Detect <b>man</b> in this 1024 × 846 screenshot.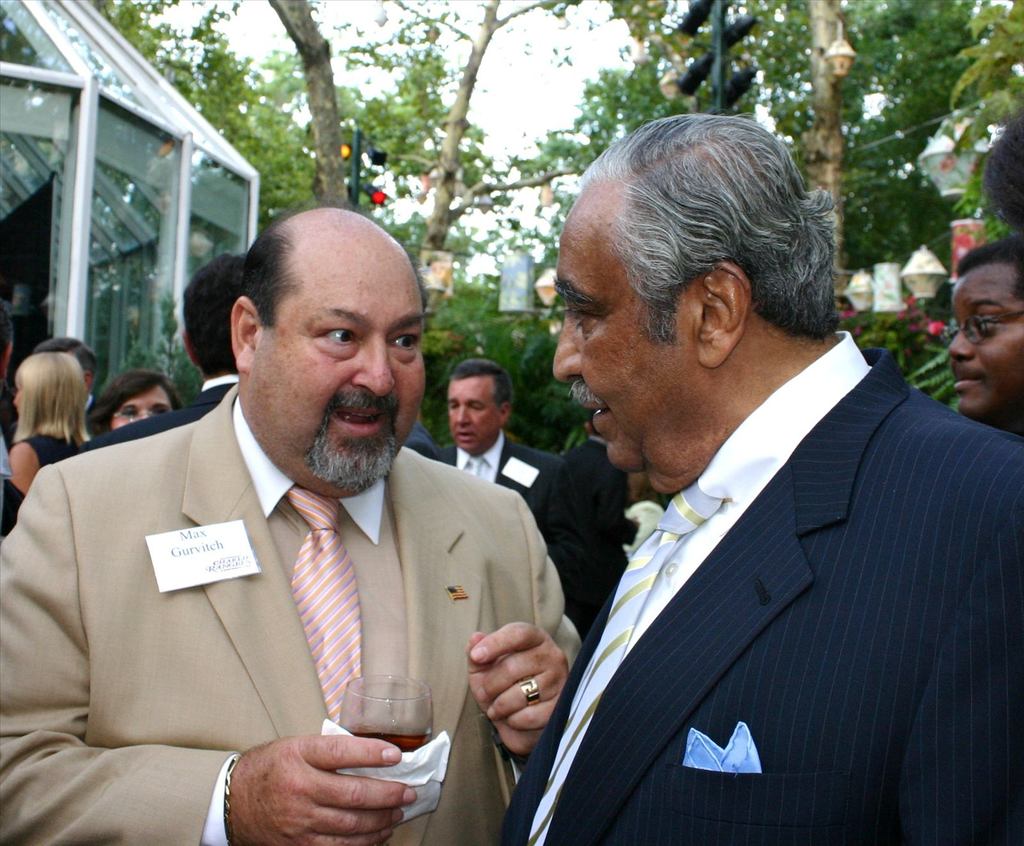
Detection: Rect(516, 407, 635, 635).
